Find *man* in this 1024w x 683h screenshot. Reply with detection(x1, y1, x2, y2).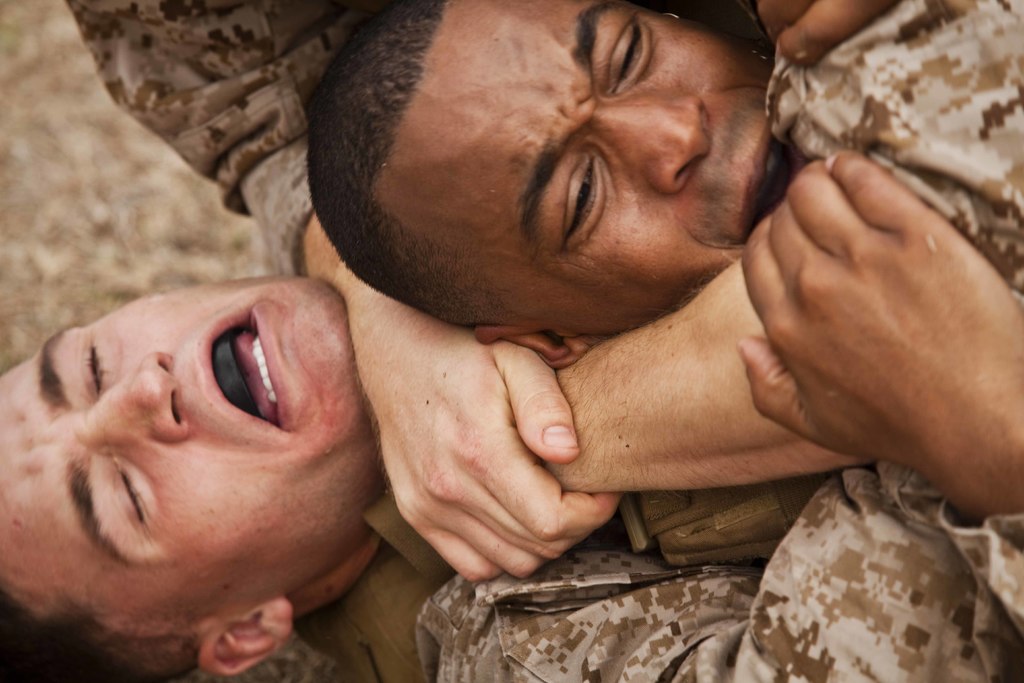
detection(0, 153, 1023, 682).
